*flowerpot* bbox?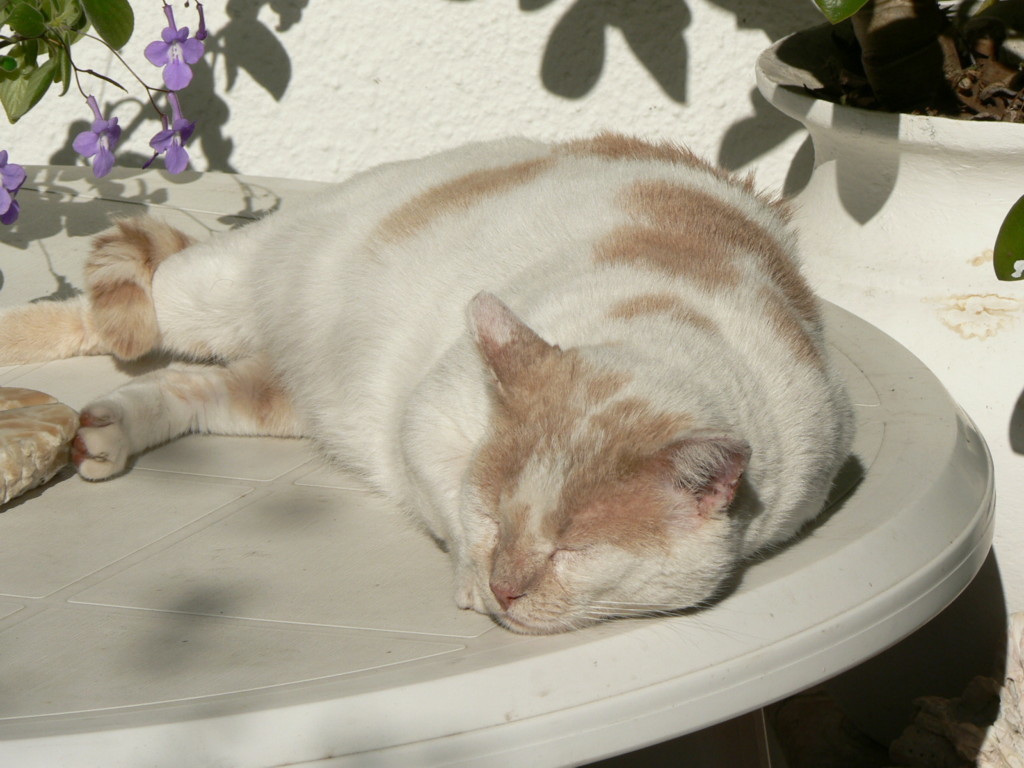
<region>752, 6, 1023, 605</region>
